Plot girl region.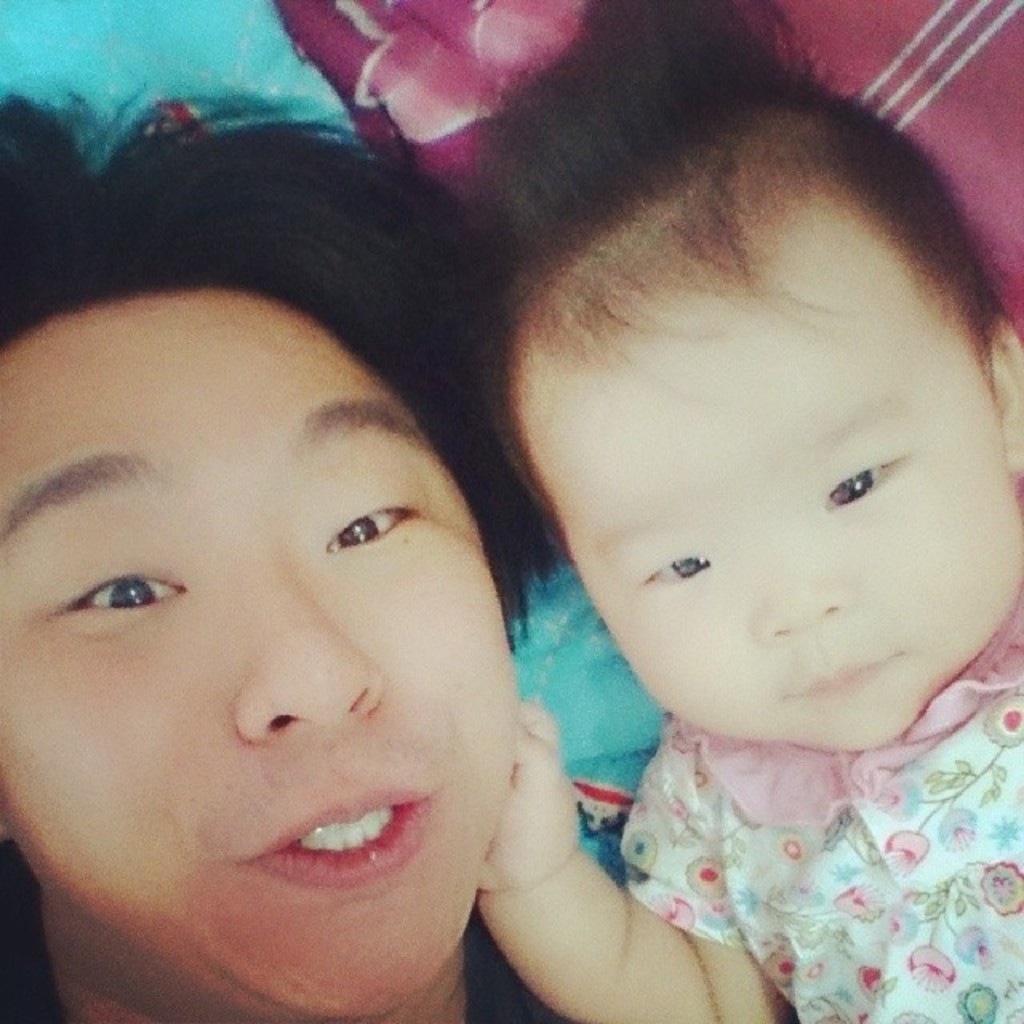
Plotted at pyautogui.locateOnScreen(474, 0, 1022, 1022).
